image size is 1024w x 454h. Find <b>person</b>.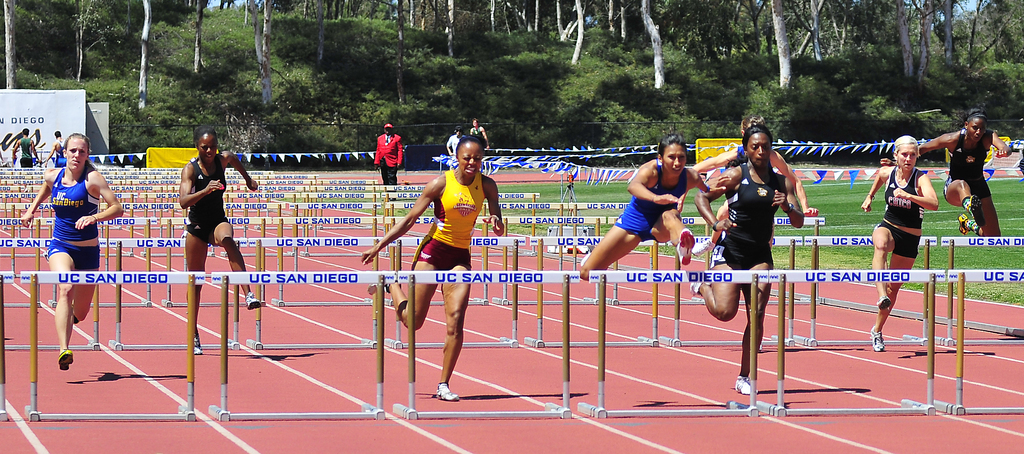
box=[690, 109, 817, 258].
